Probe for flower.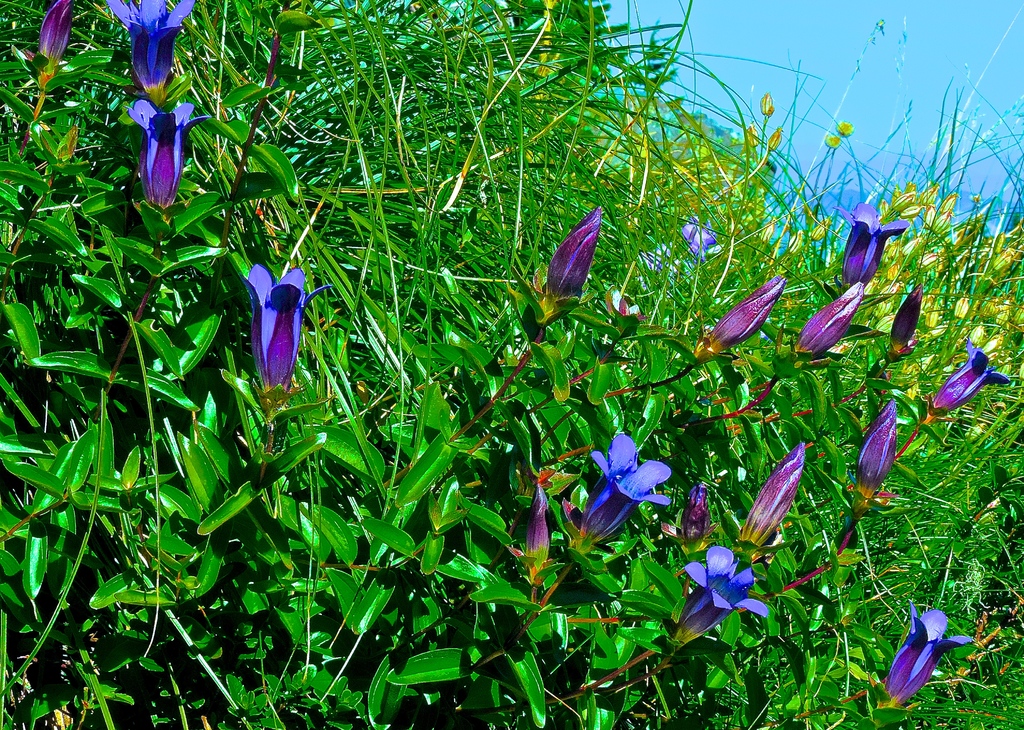
Probe result: pyautogui.locateOnScreen(763, 219, 777, 241).
